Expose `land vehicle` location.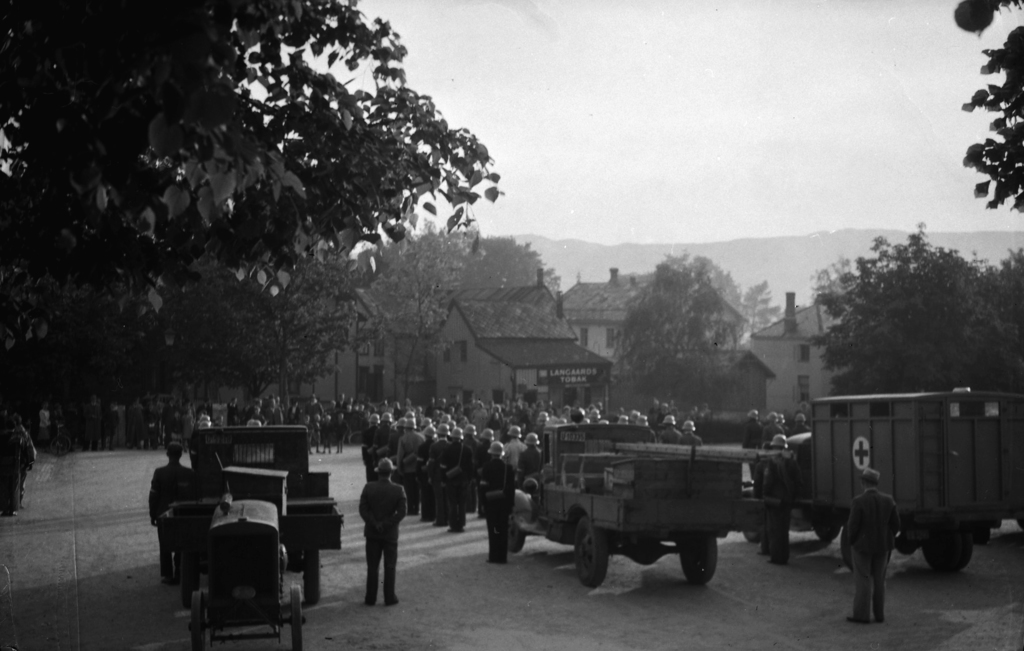
Exposed at 152 425 346 650.
